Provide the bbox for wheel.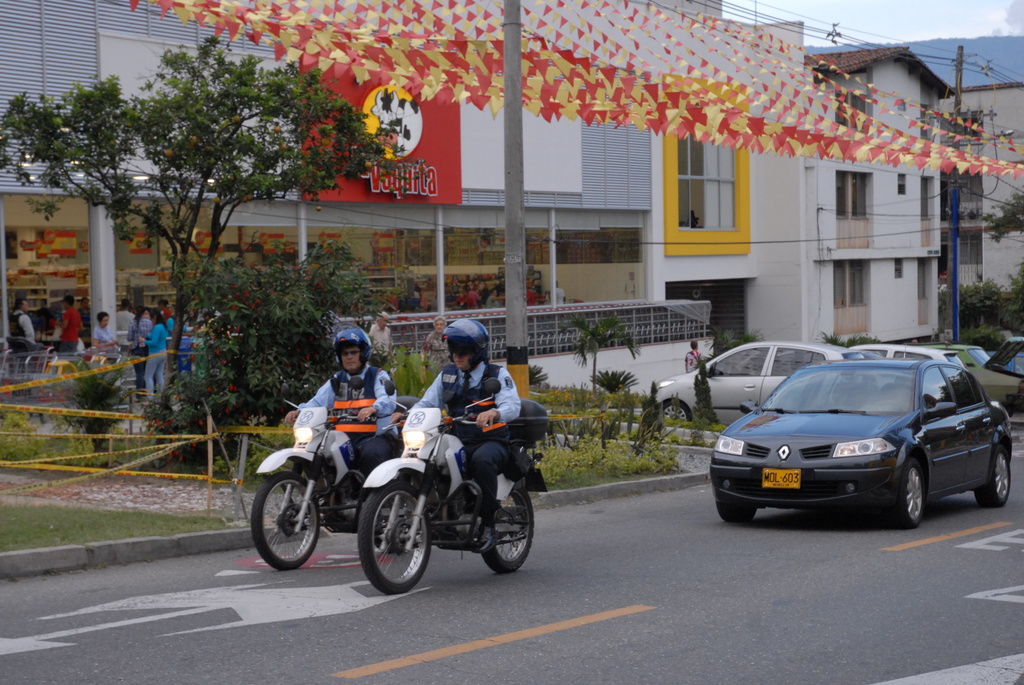
x1=483, y1=485, x2=535, y2=572.
